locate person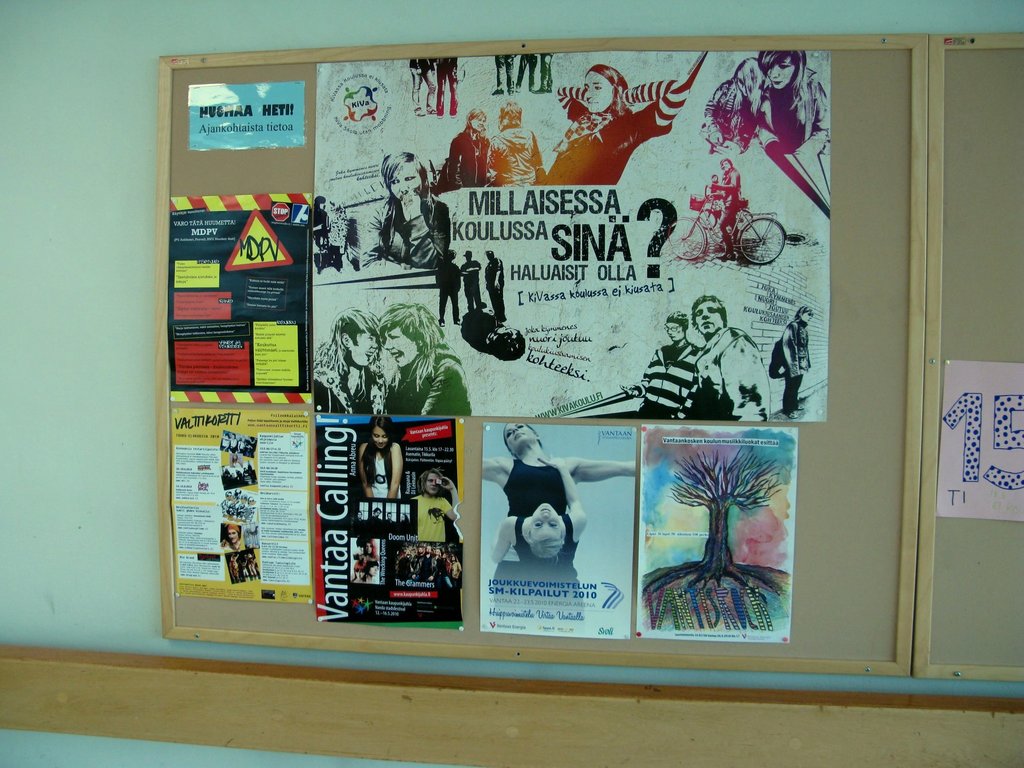
x1=364 y1=540 x2=377 y2=559
